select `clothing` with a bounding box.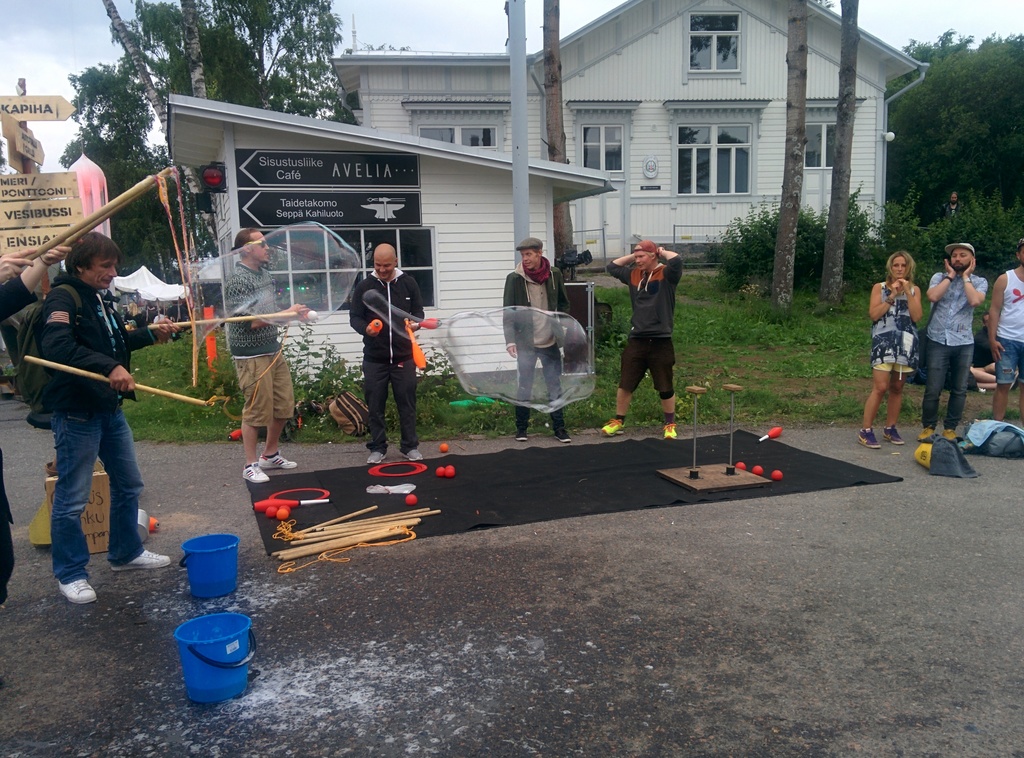
223, 261, 294, 429.
